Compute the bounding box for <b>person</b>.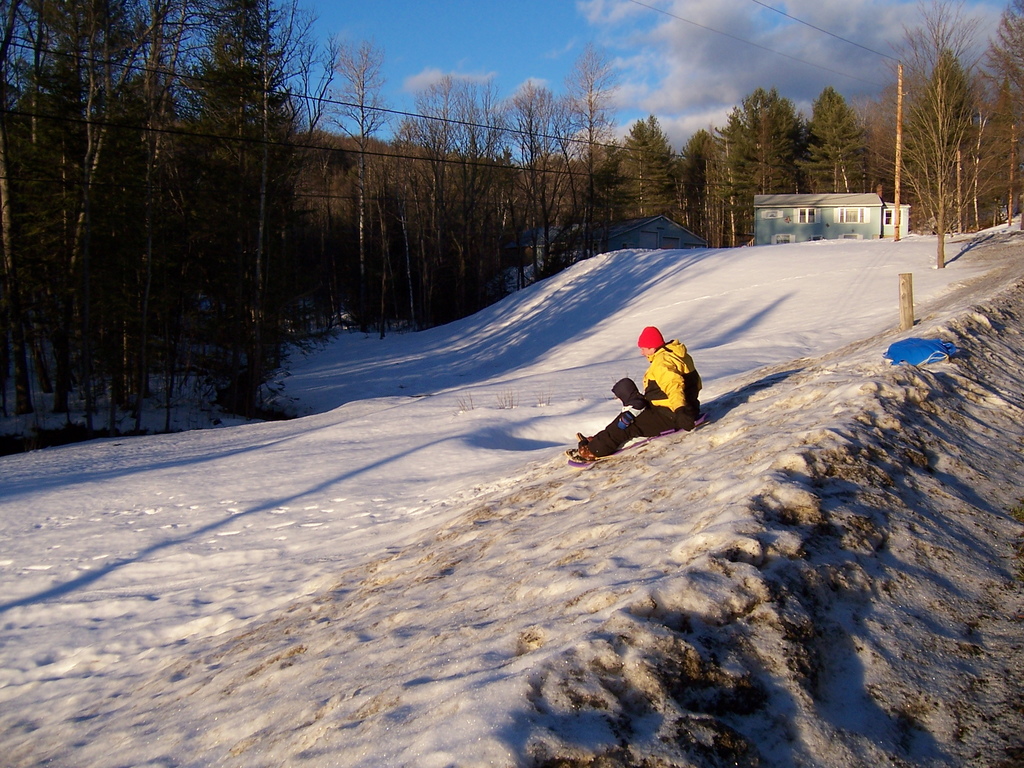
[left=598, top=303, right=703, bottom=467].
